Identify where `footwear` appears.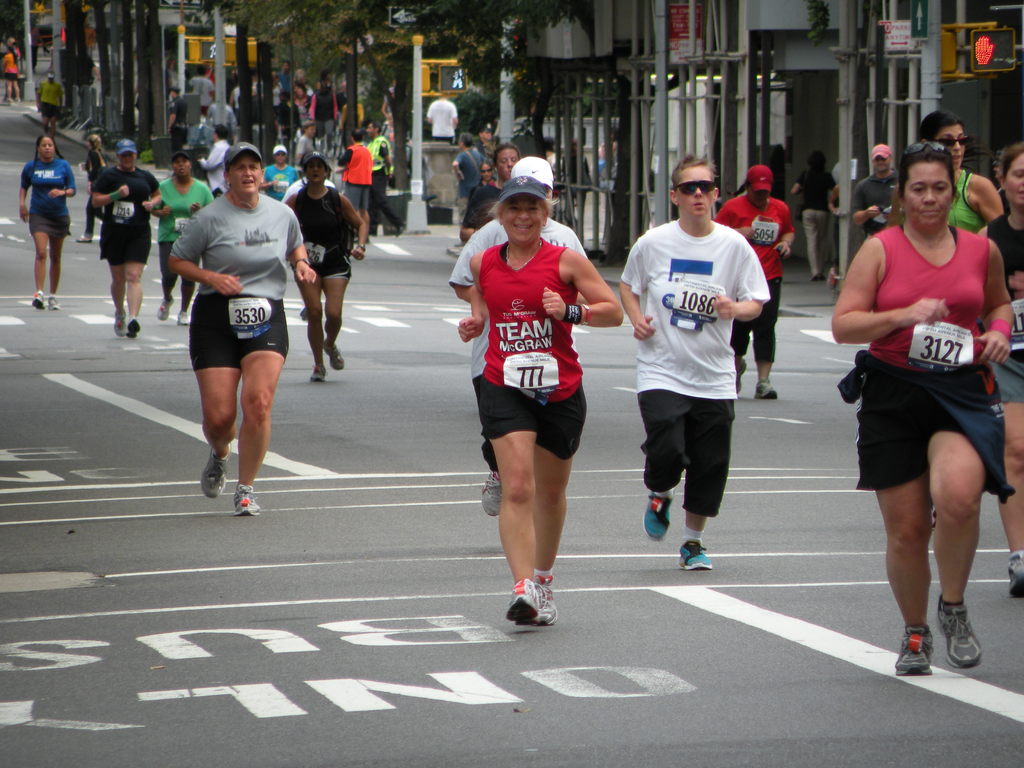
Appears at region(28, 289, 44, 310).
